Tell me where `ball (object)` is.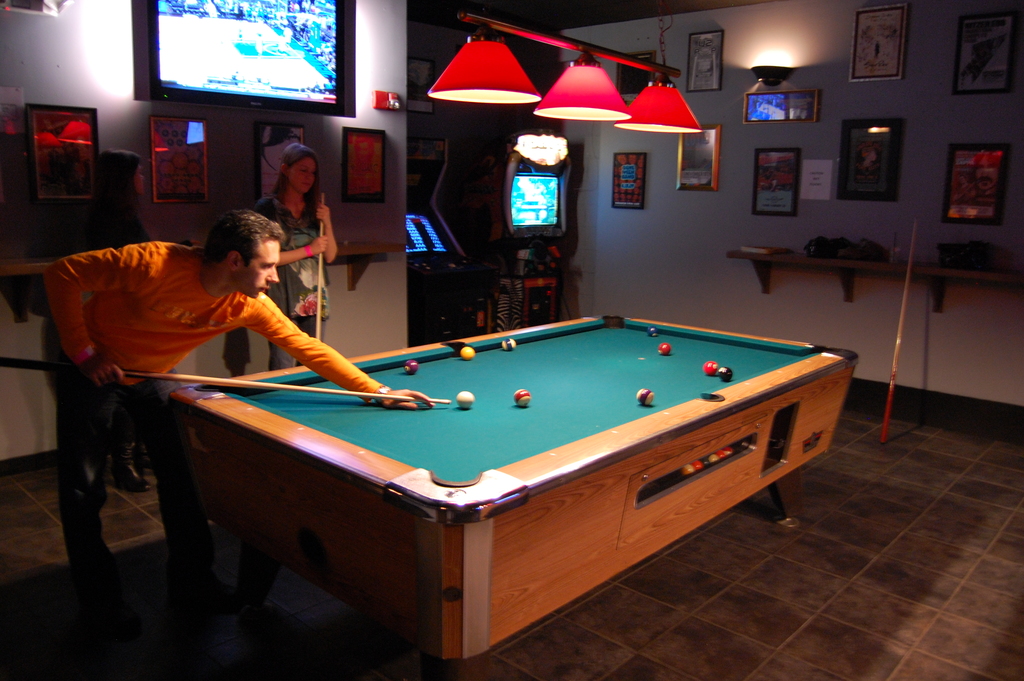
`ball (object)` is at BBox(403, 359, 421, 377).
